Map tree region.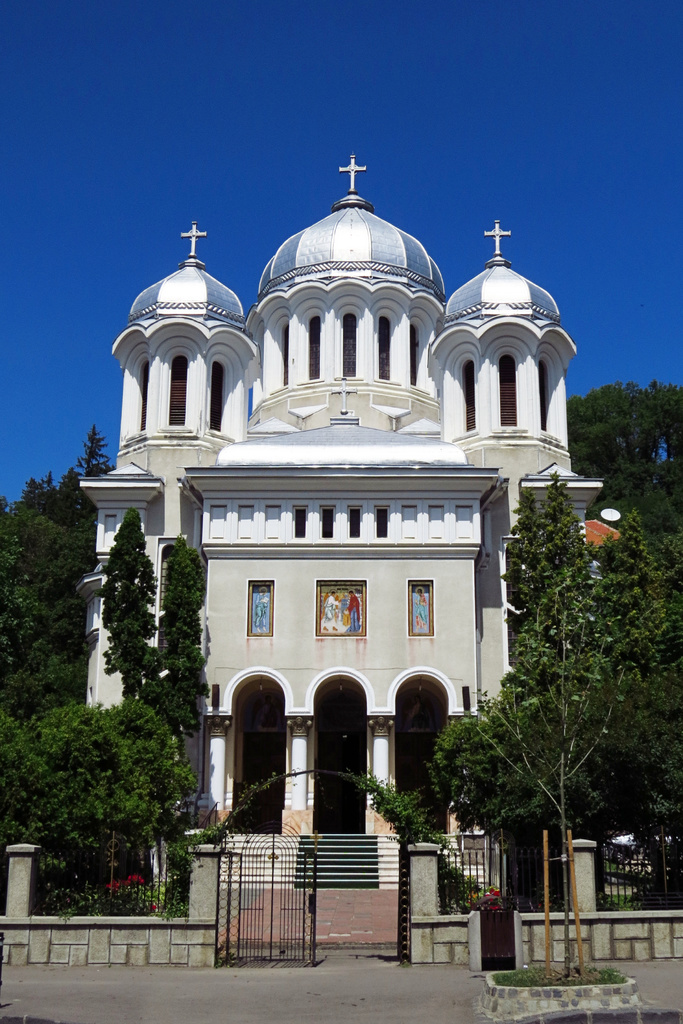
Mapped to locate(0, 691, 201, 909).
